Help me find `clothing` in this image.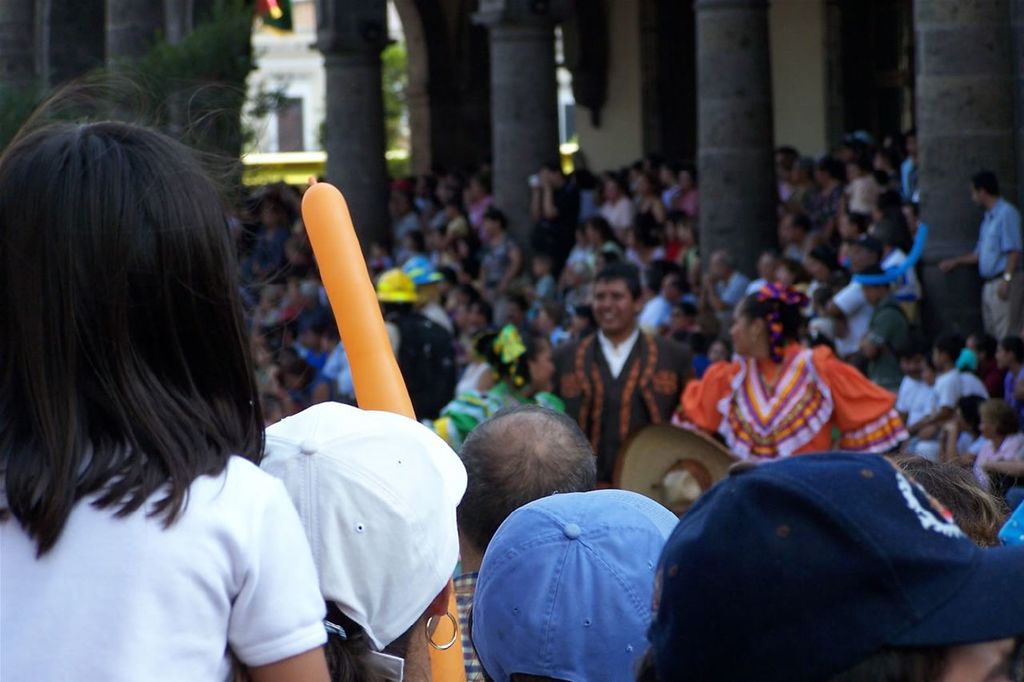
Found it: detection(388, 307, 432, 425).
